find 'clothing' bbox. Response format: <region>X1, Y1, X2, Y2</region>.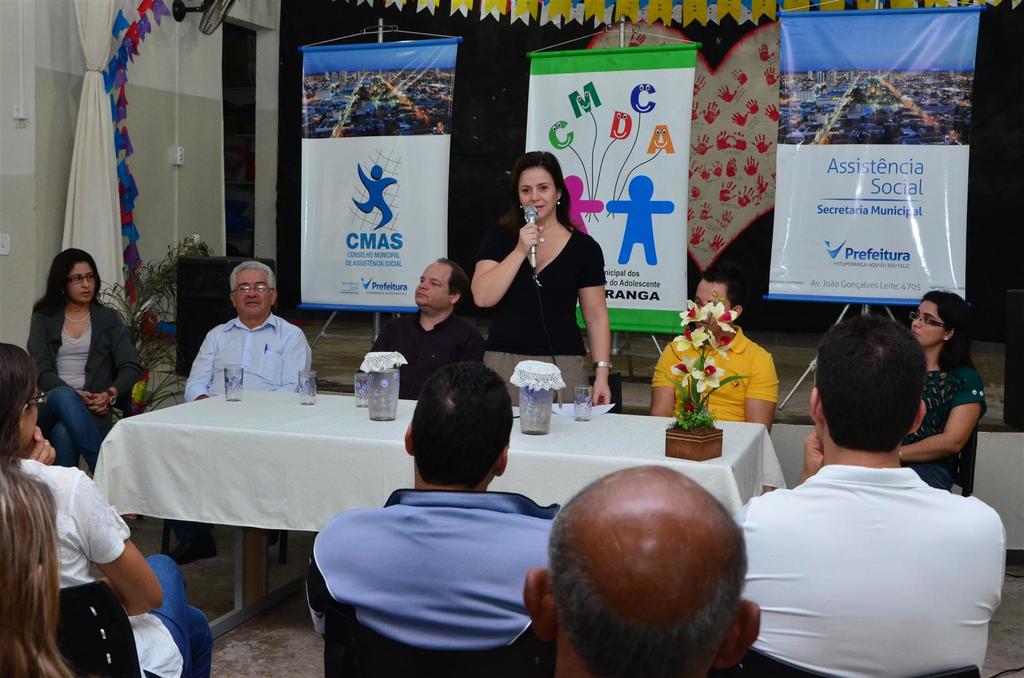
<region>168, 299, 320, 415</region>.
